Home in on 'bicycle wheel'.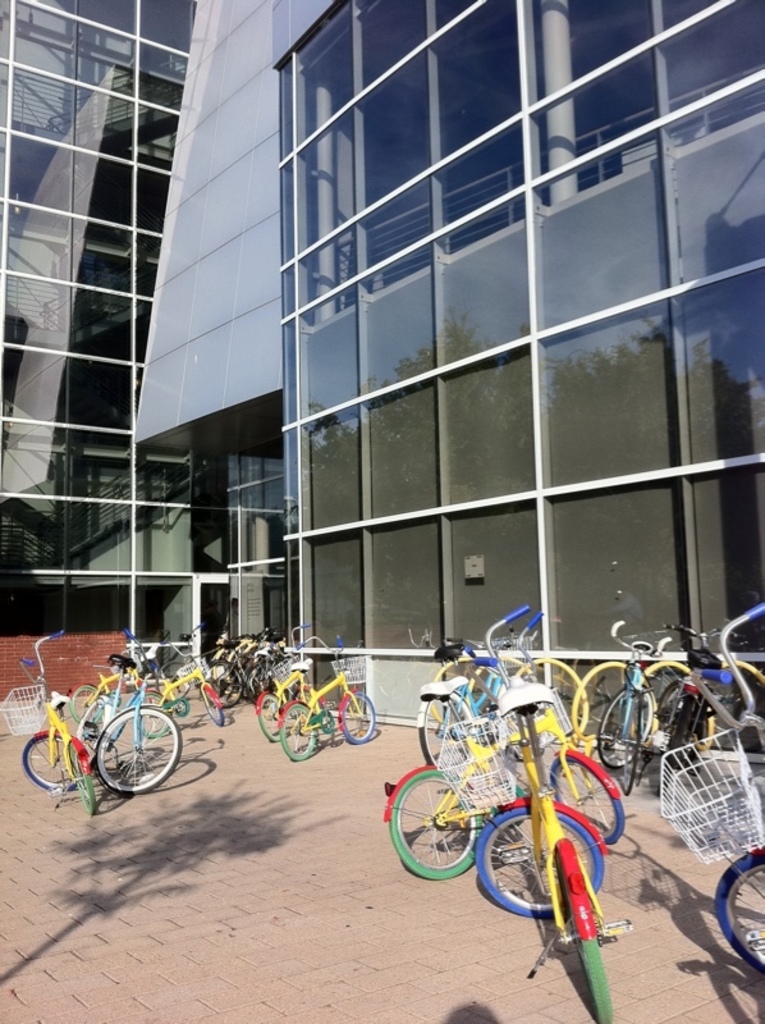
Homed in at region(416, 692, 476, 773).
